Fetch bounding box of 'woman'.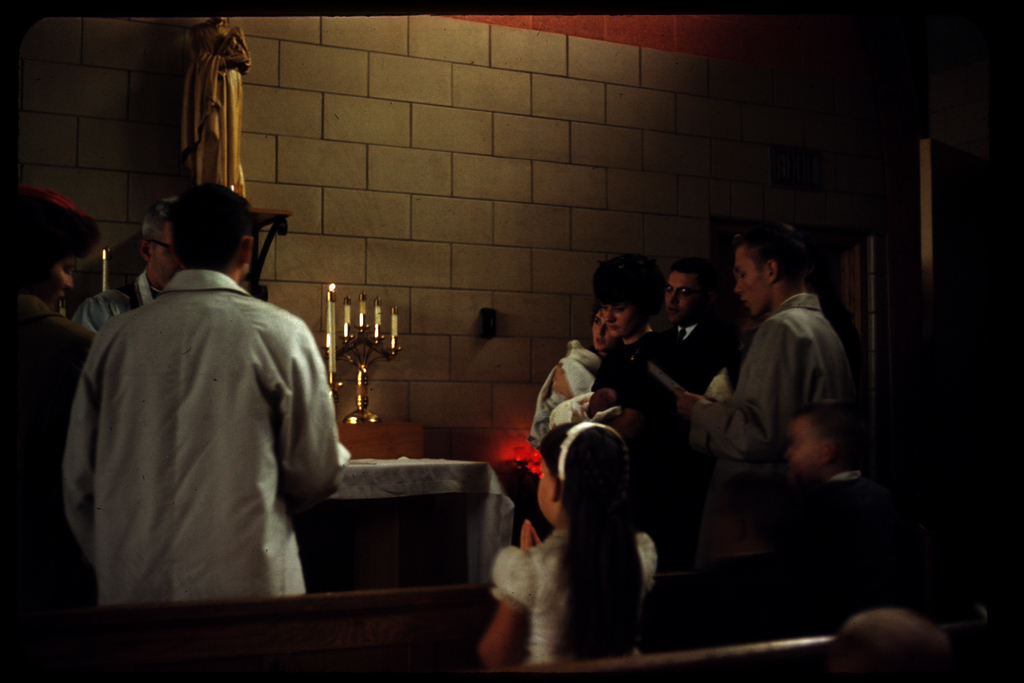
Bbox: left=552, top=299, right=623, bottom=398.
